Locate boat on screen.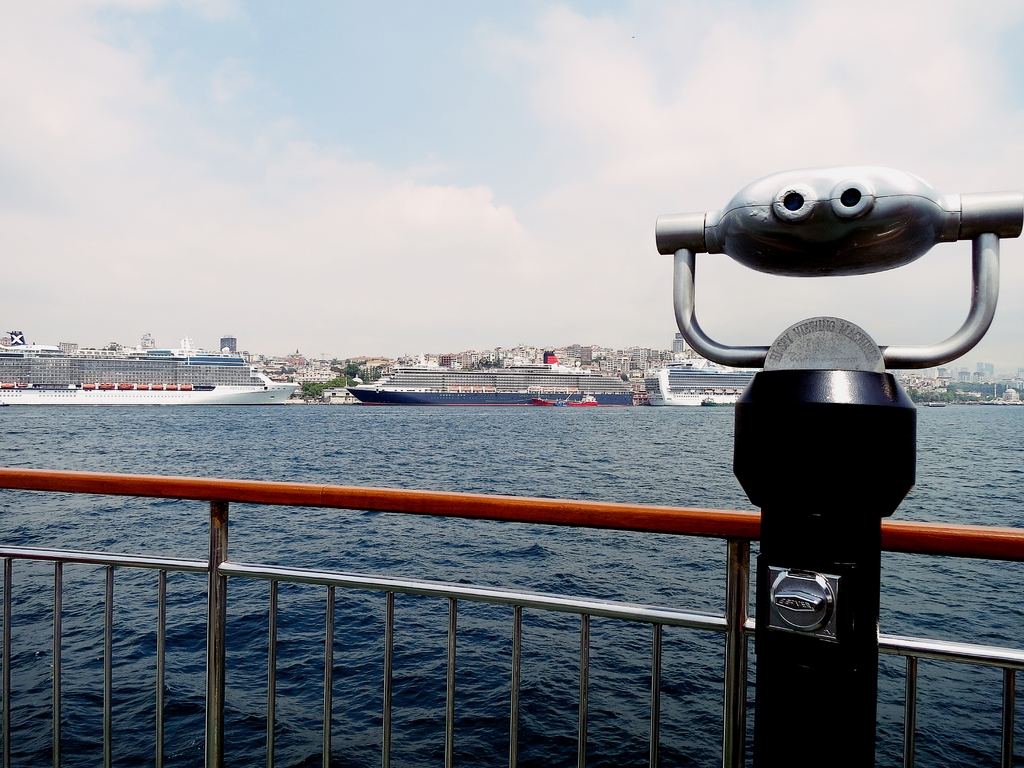
On screen at rect(531, 392, 595, 410).
